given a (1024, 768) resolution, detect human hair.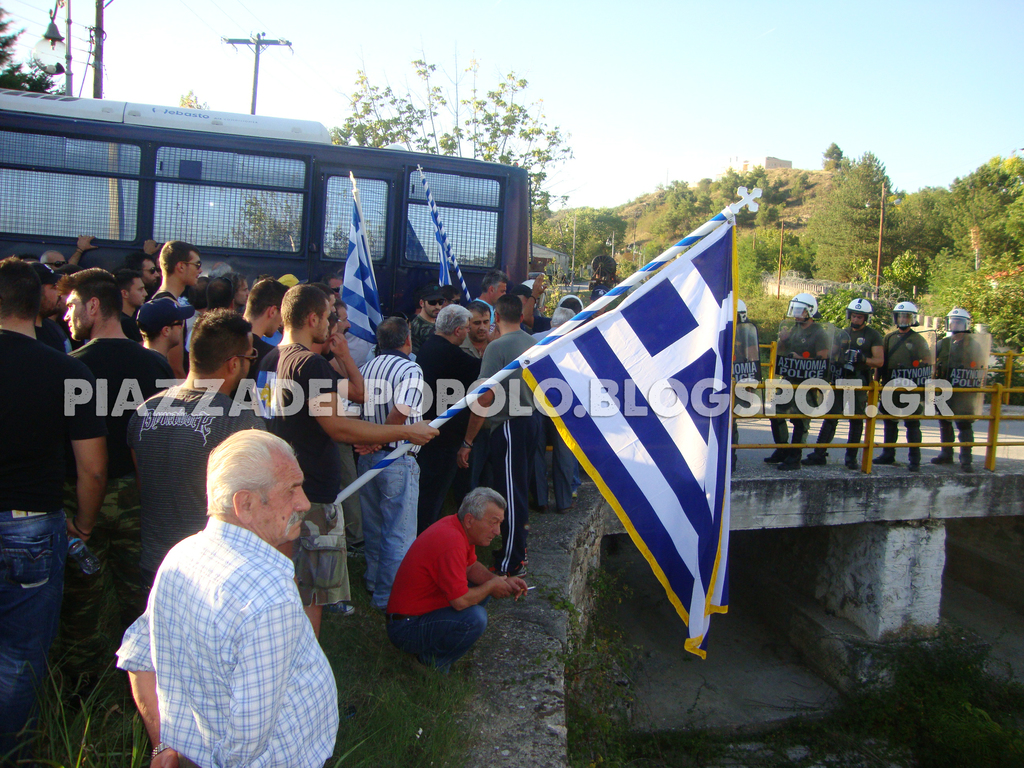
456:488:505:522.
